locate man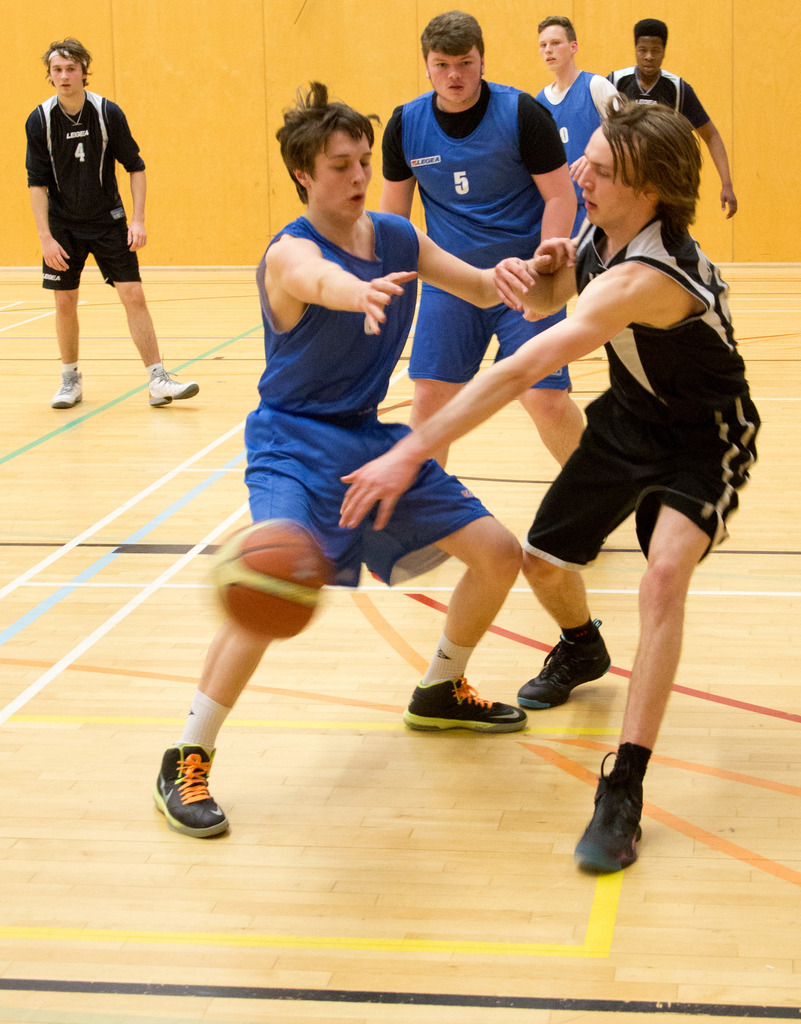
x1=143, y1=74, x2=530, y2=840
